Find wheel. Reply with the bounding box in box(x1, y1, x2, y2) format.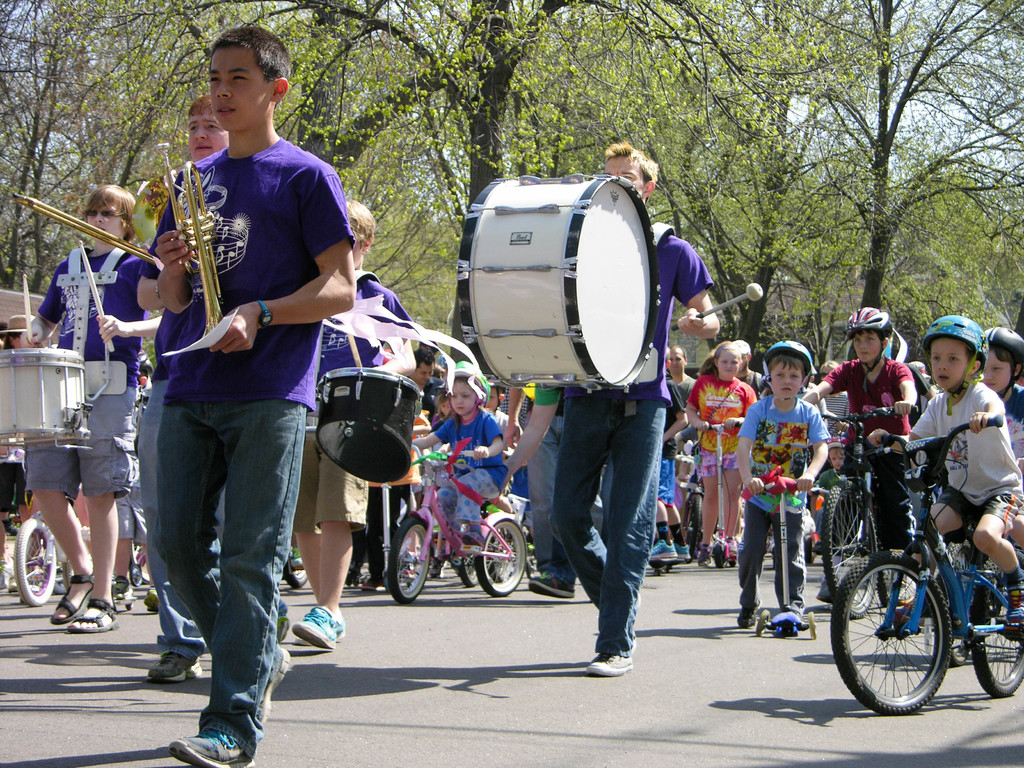
box(713, 545, 725, 570).
